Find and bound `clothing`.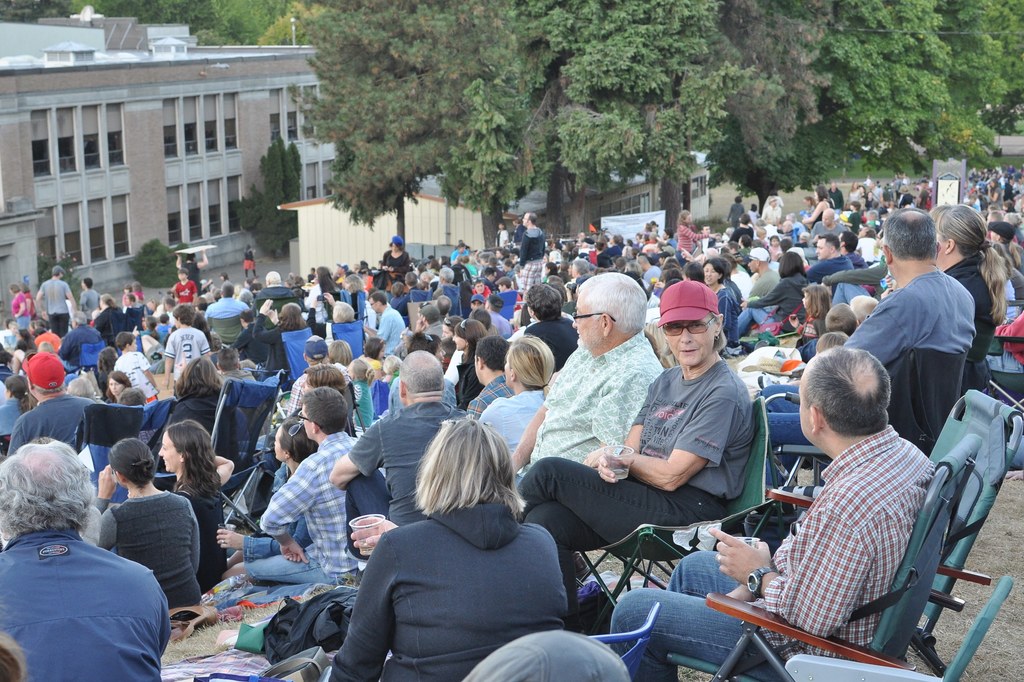
Bound: rect(500, 289, 518, 318).
